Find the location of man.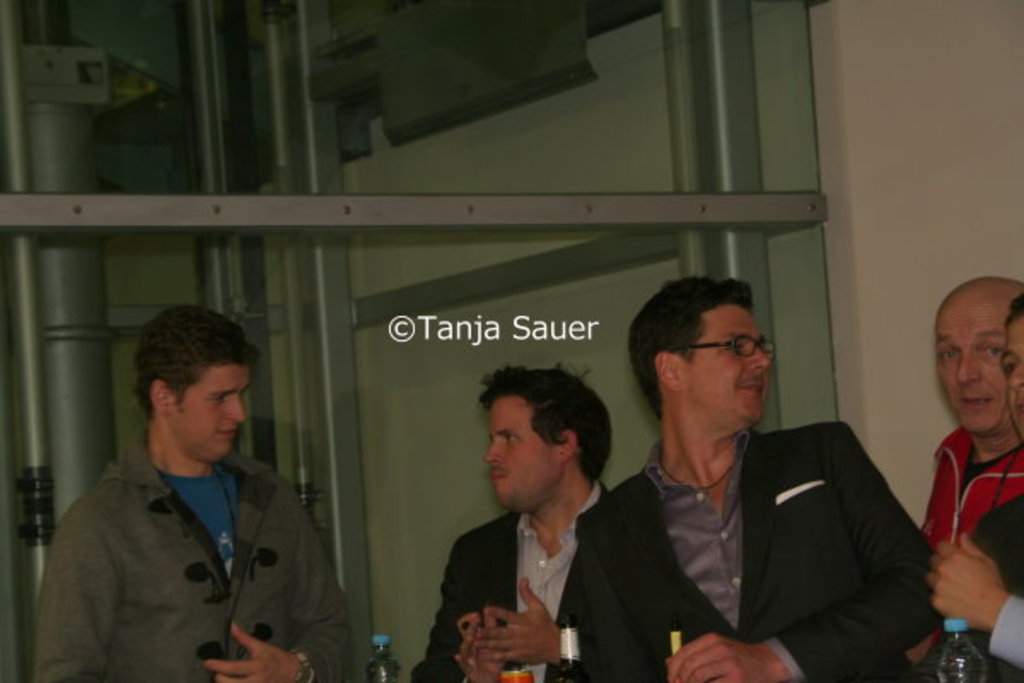
Location: l=925, t=306, r=1022, b=681.
